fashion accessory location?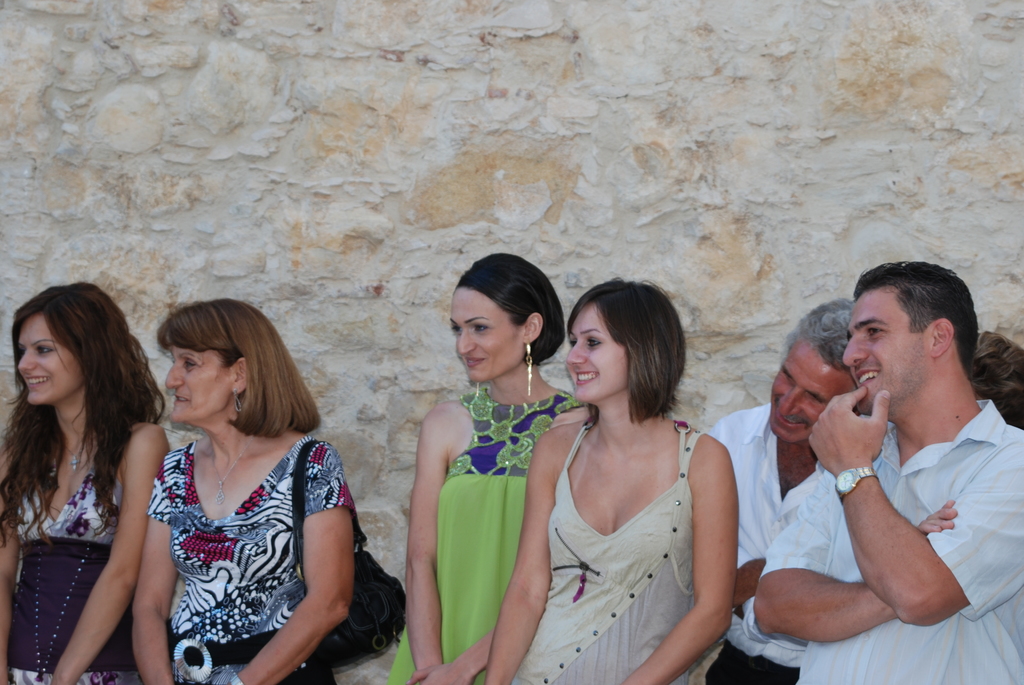
crop(200, 427, 259, 505)
